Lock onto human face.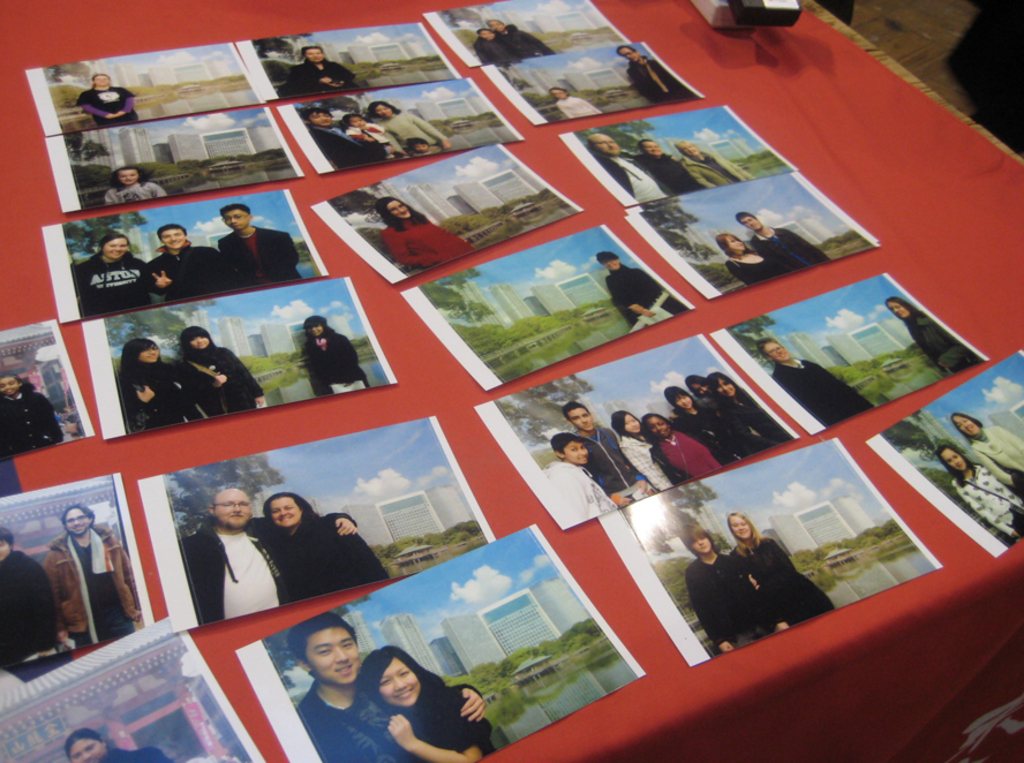
Locked: 308/324/323/334.
